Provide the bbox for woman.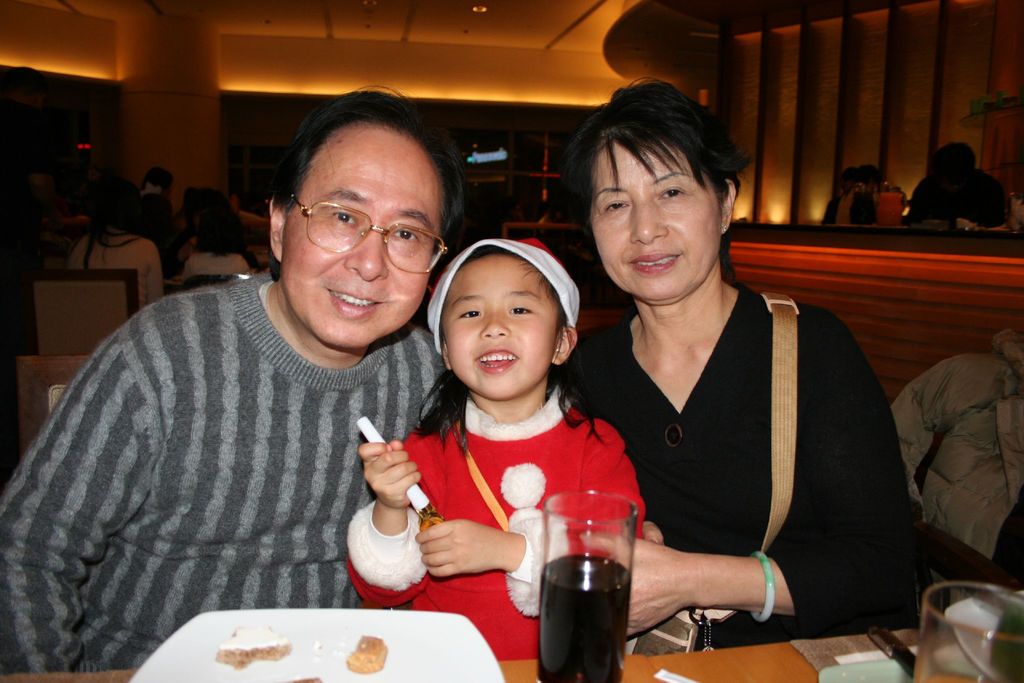
box(566, 110, 904, 662).
